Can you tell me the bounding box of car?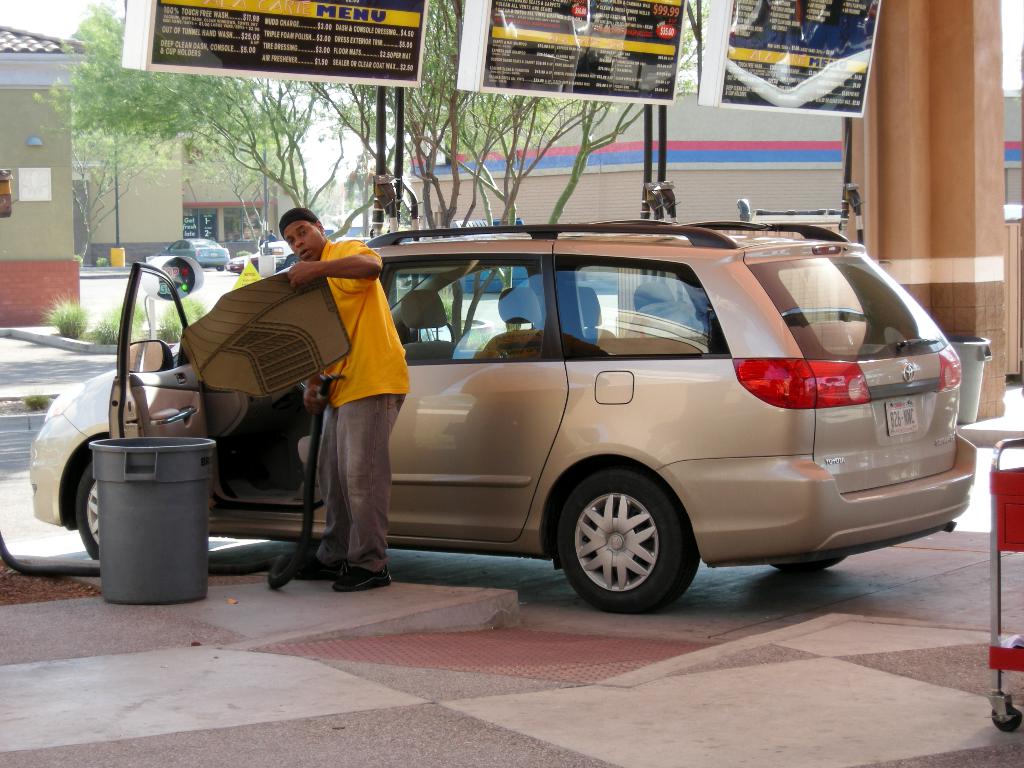
bbox(158, 230, 228, 266).
